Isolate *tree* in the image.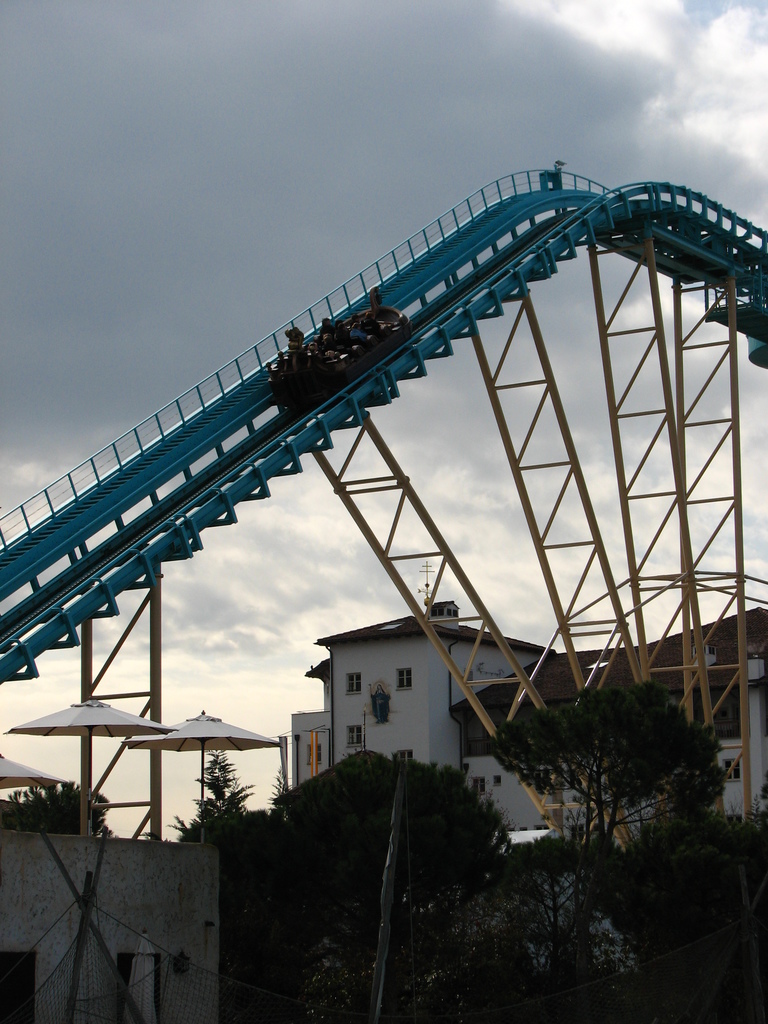
Isolated region: [x1=2, y1=777, x2=114, y2=831].
